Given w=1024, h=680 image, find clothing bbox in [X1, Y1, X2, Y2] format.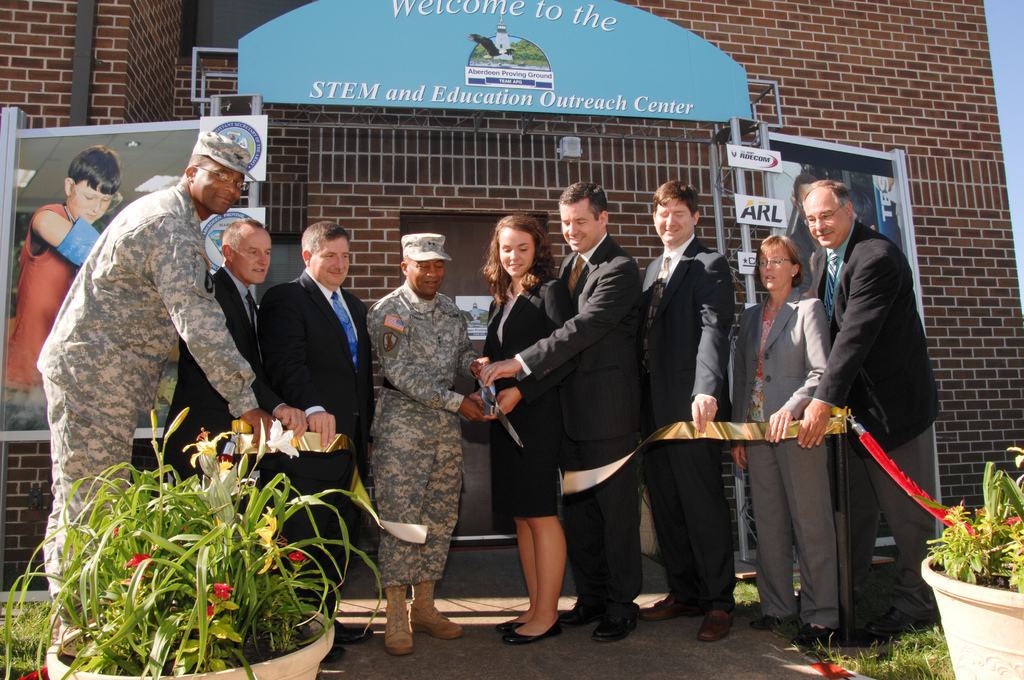
[38, 181, 257, 619].
